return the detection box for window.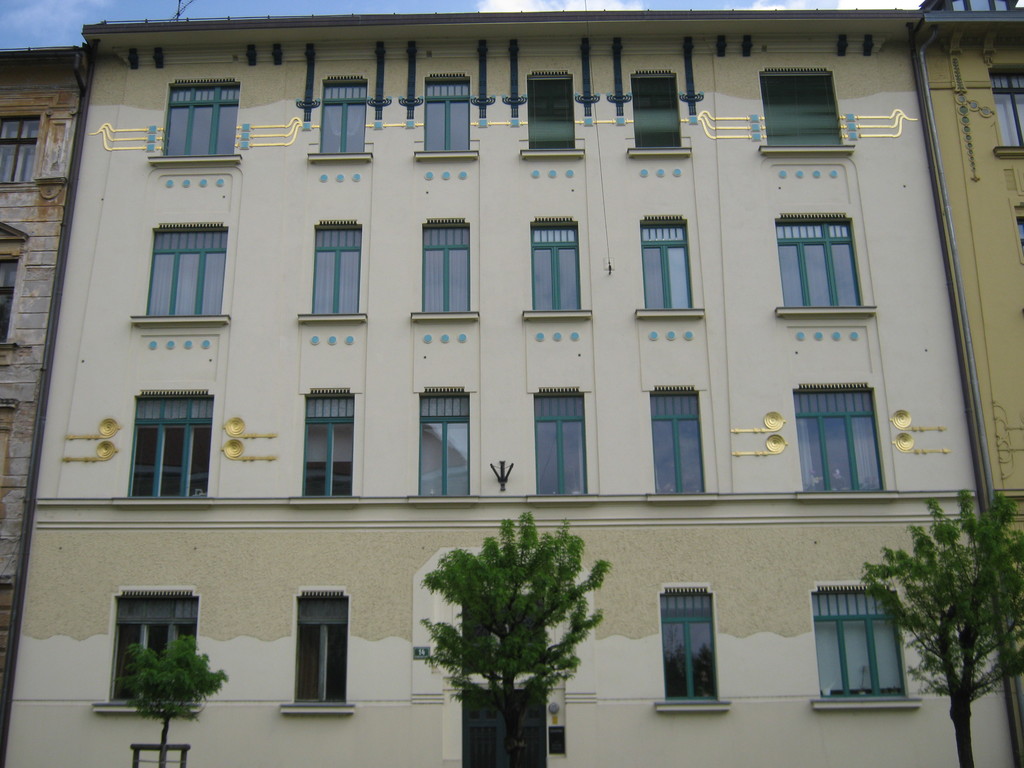
{"left": 812, "top": 594, "right": 904, "bottom": 696}.
